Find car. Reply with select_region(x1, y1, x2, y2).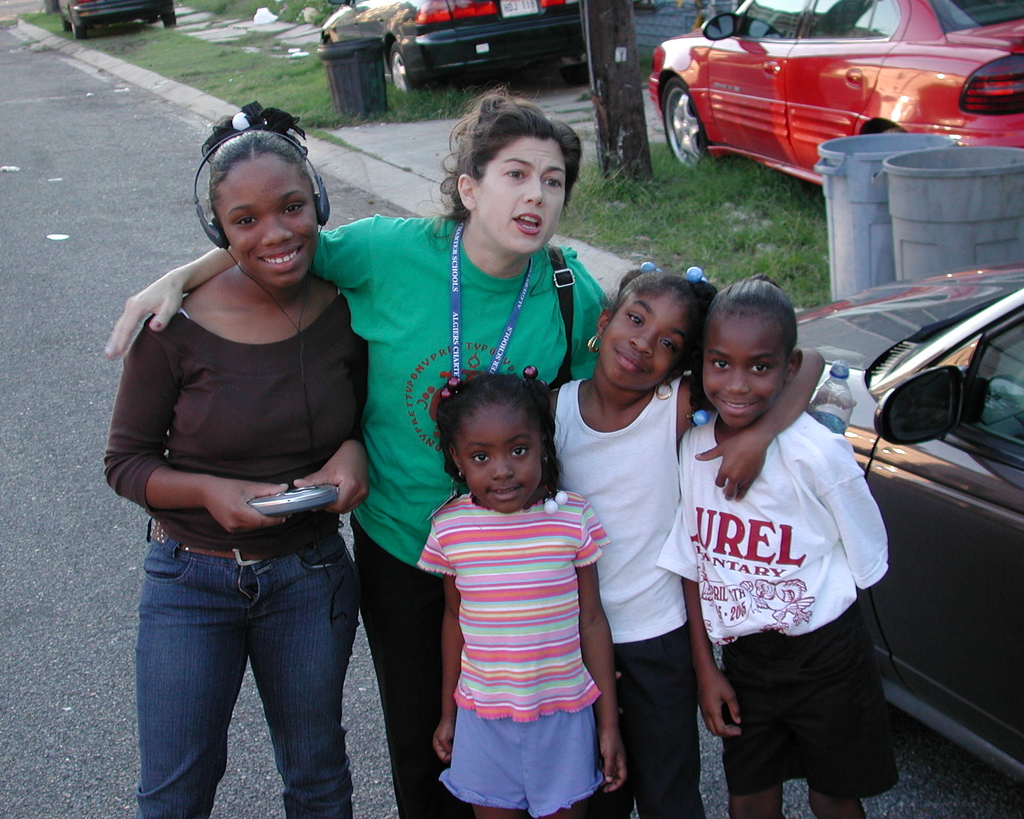
select_region(54, 0, 180, 38).
